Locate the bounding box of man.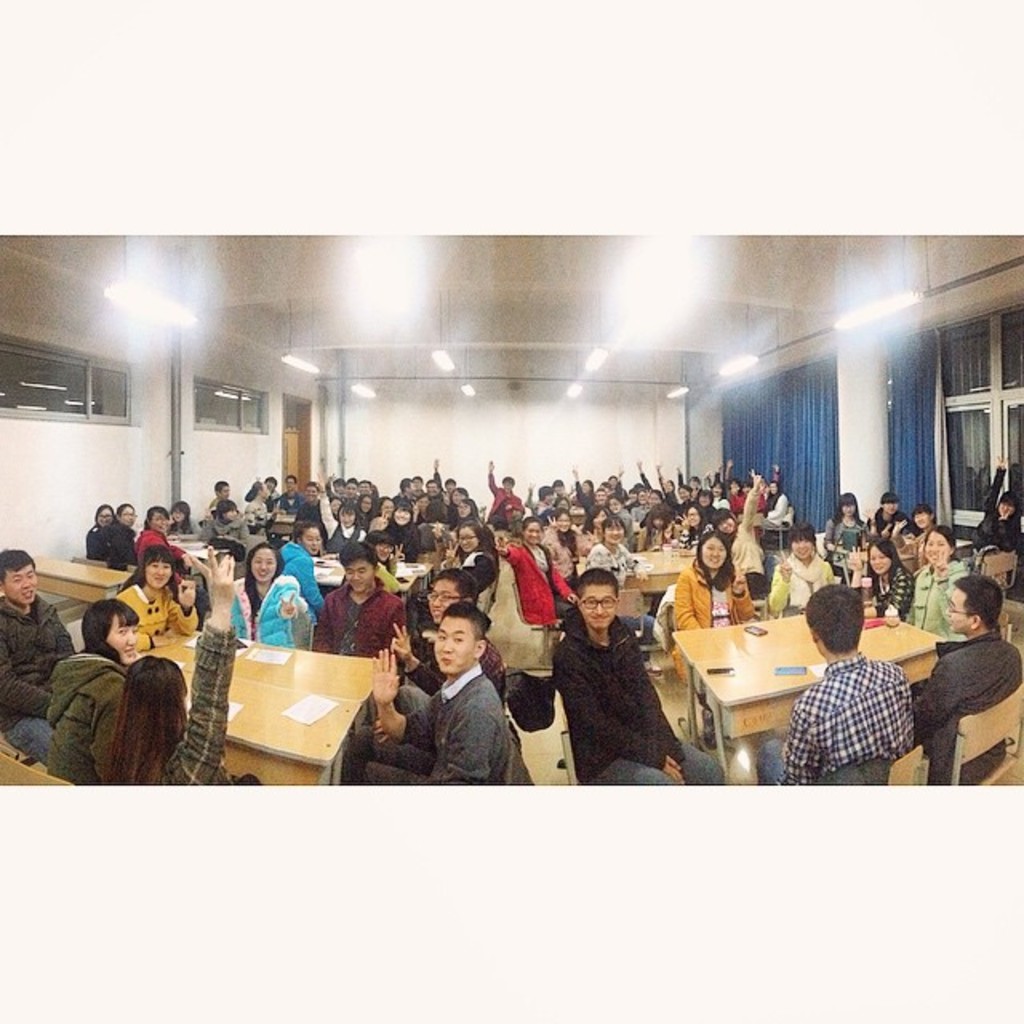
Bounding box: detection(309, 547, 408, 686).
